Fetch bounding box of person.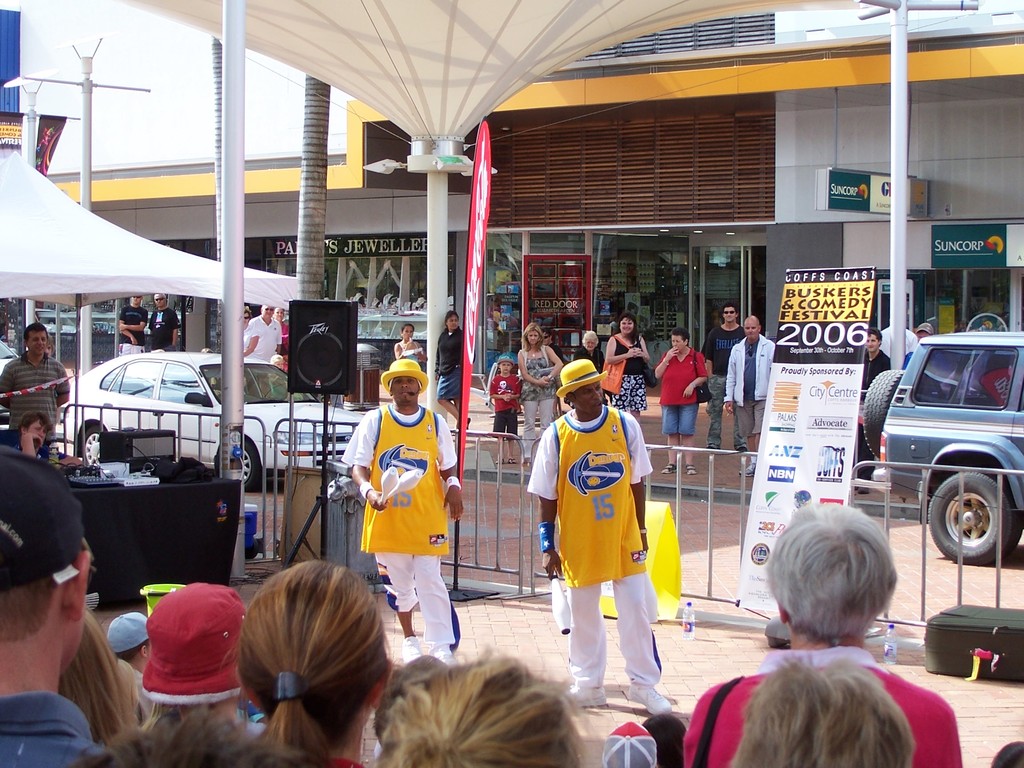
Bbox: box=[911, 319, 936, 337].
